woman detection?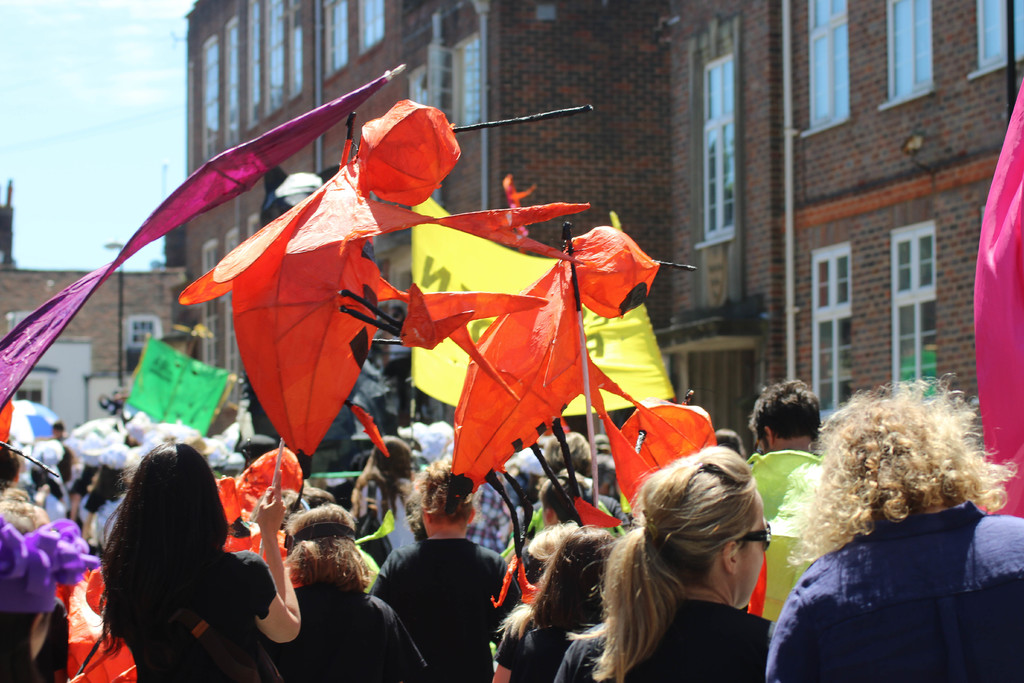
492,525,612,682
